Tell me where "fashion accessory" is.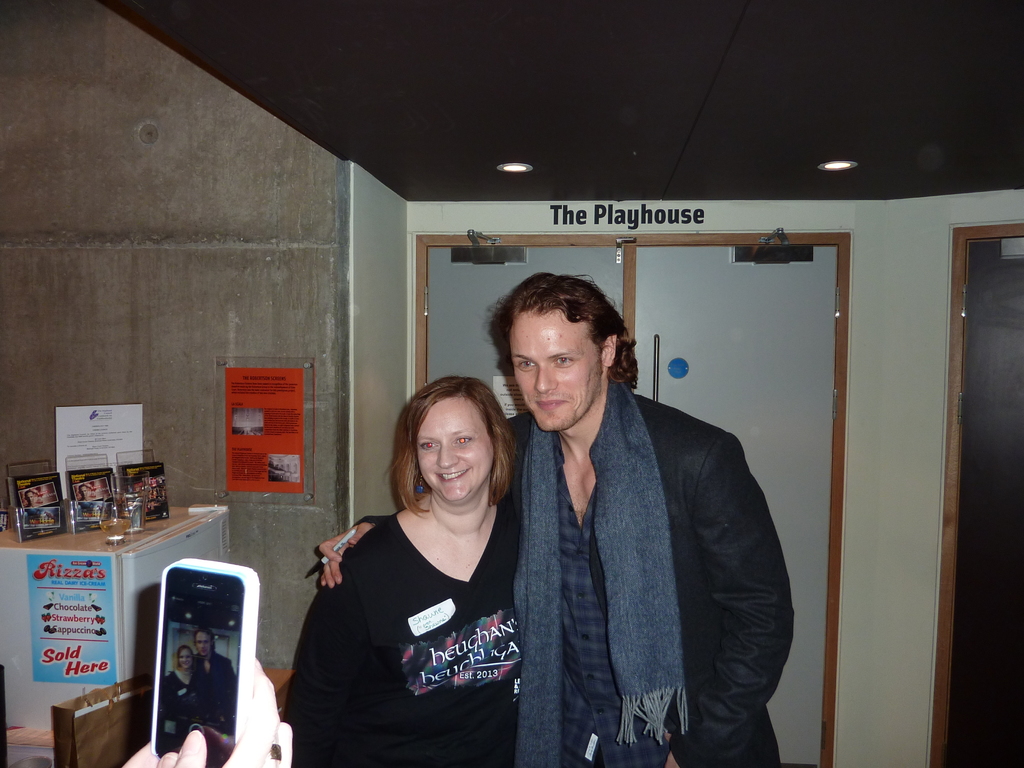
"fashion accessory" is at pyautogui.locateOnScreen(510, 378, 689, 767).
